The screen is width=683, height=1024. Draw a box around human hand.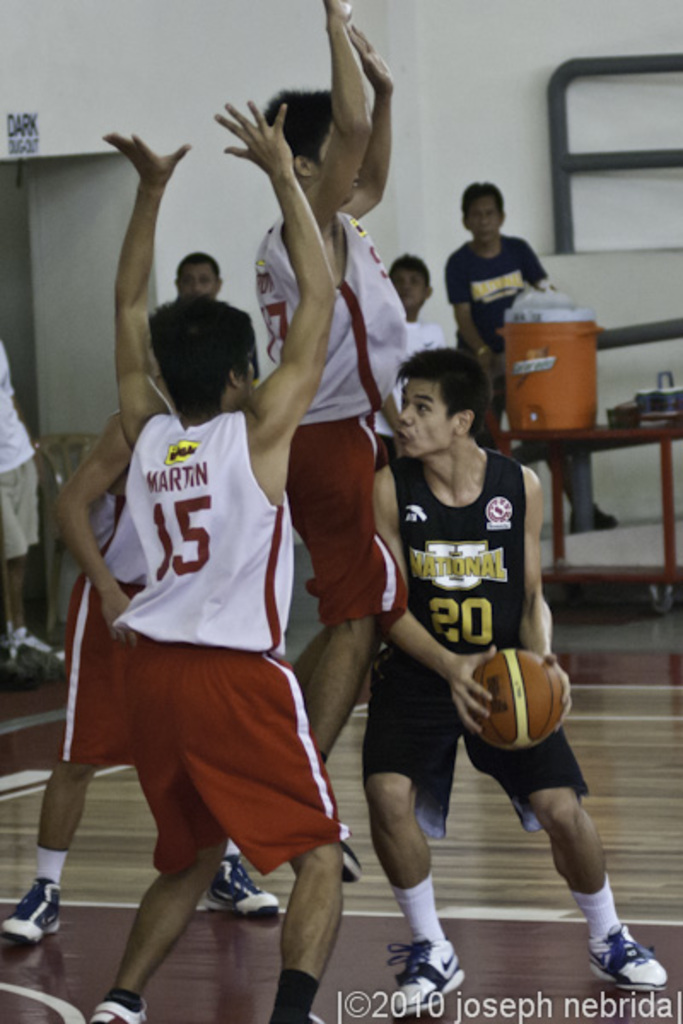
x1=478 y1=346 x2=504 y2=386.
